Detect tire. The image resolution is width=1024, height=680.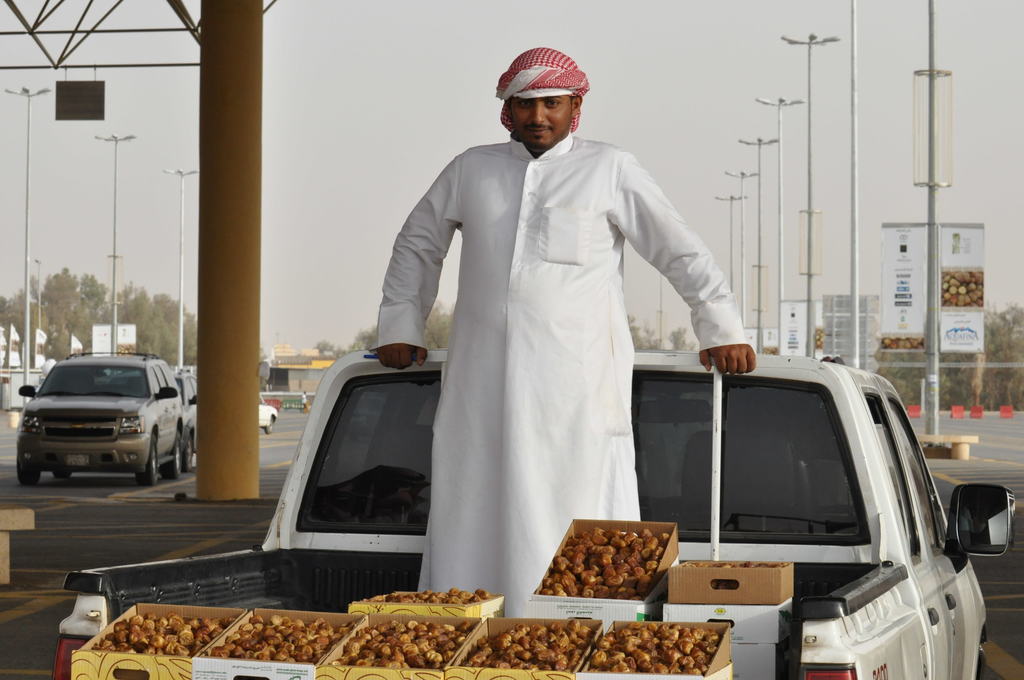
pyautogui.locateOnScreen(53, 474, 70, 482).
